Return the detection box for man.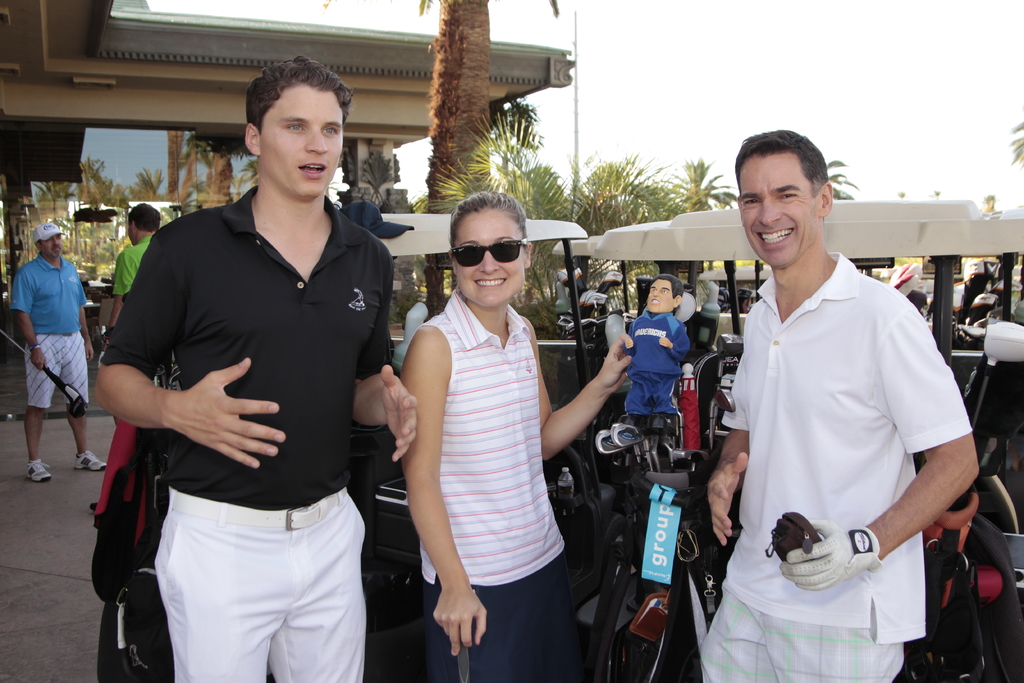
bbox(618, 277, 697, 428).
